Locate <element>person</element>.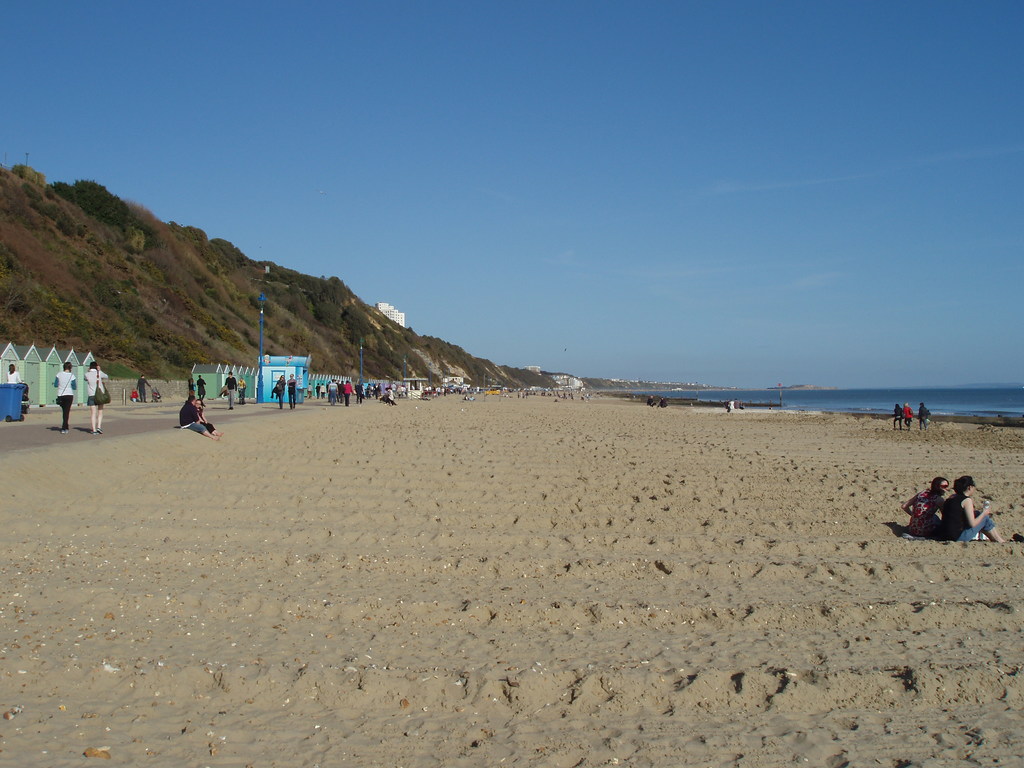
Bounding box: 4, 359, 22, 383.
